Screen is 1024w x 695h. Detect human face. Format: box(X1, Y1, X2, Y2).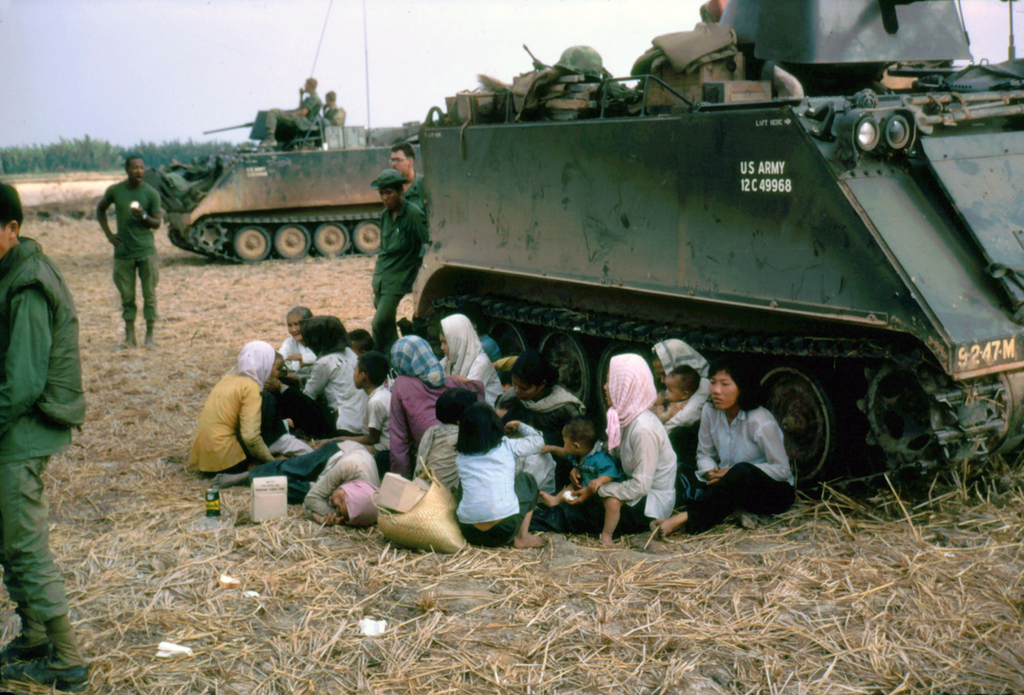
box(353, 362, 361, 388).
